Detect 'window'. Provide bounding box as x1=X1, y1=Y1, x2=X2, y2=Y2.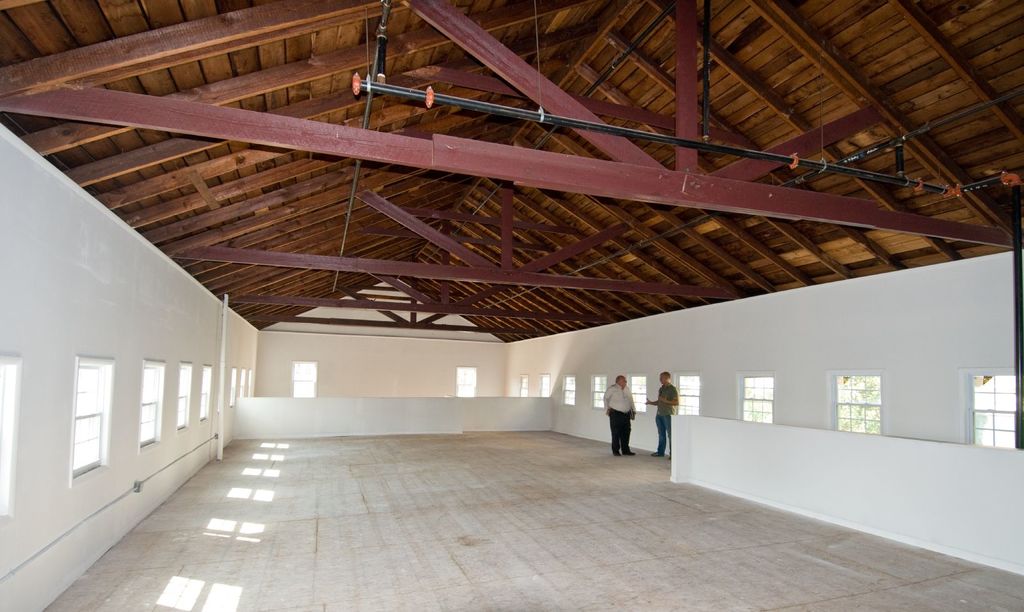
x1=674, y1=377, x2=695, y2=416.
